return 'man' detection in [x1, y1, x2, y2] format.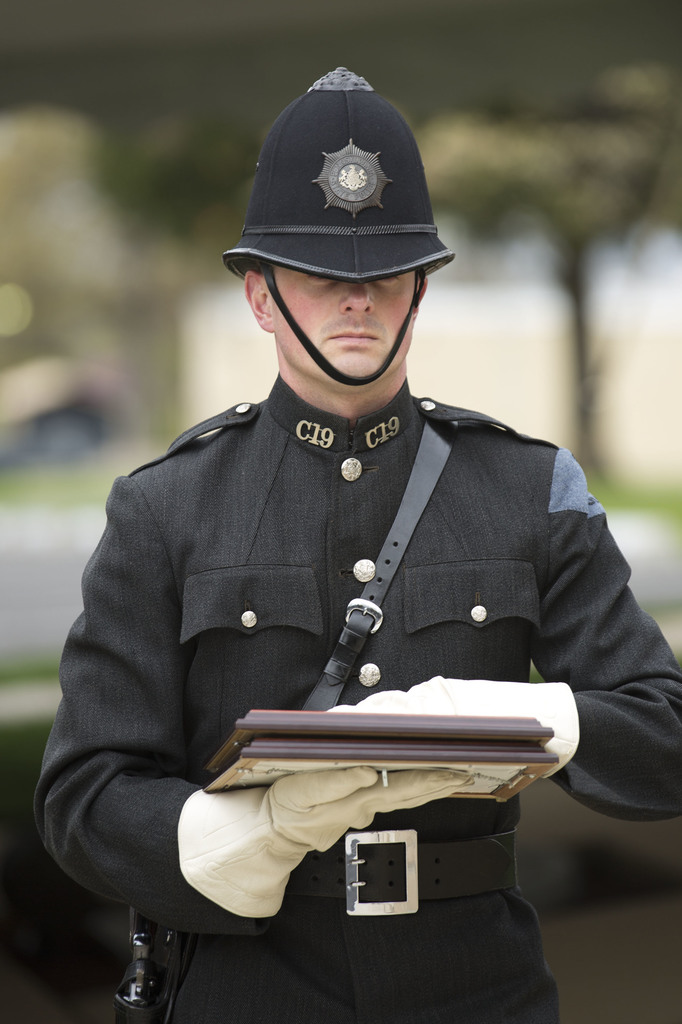
[48, 96, 652, 1012].
